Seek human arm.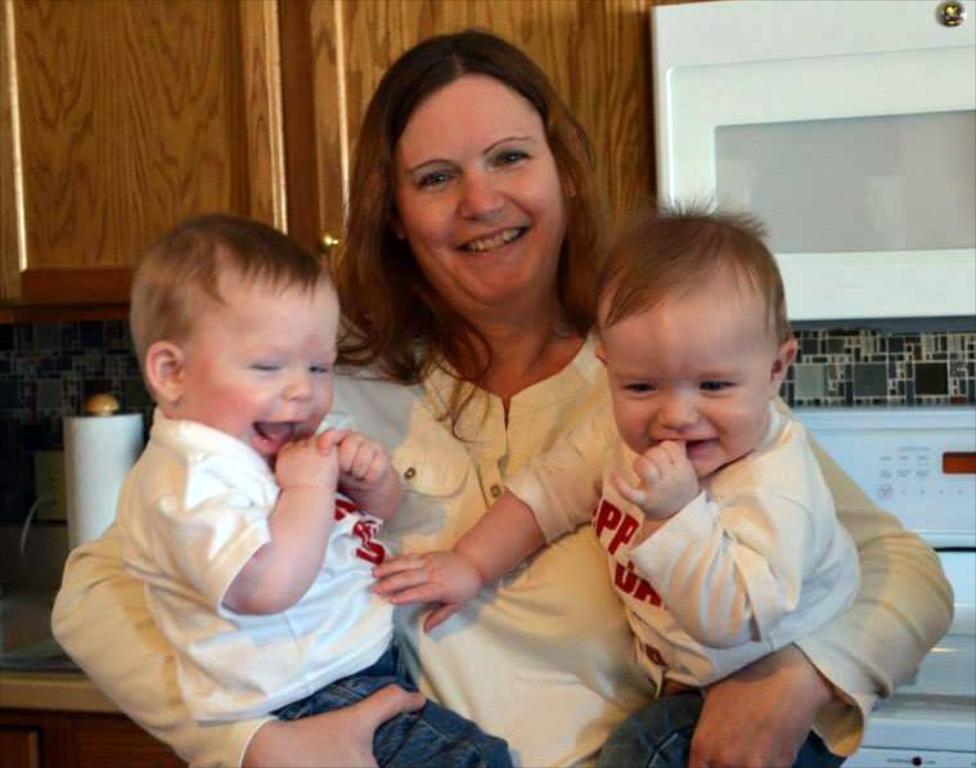
detection(46, 515, 432, 767).
